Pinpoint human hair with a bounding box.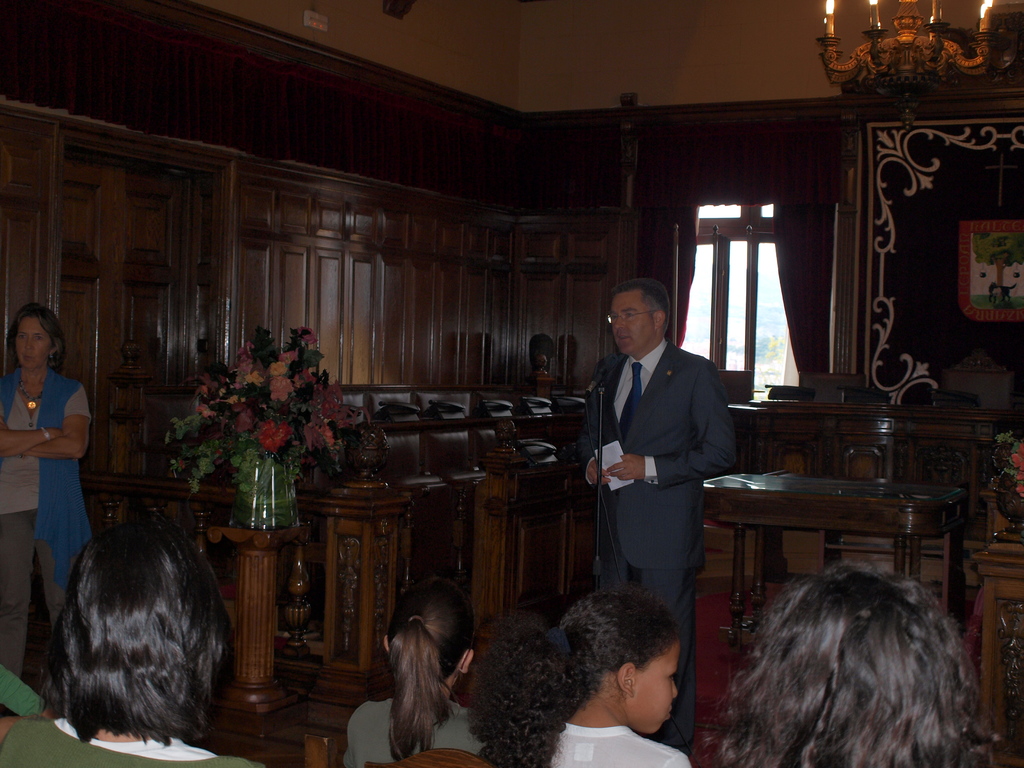
471,593,678,767.
